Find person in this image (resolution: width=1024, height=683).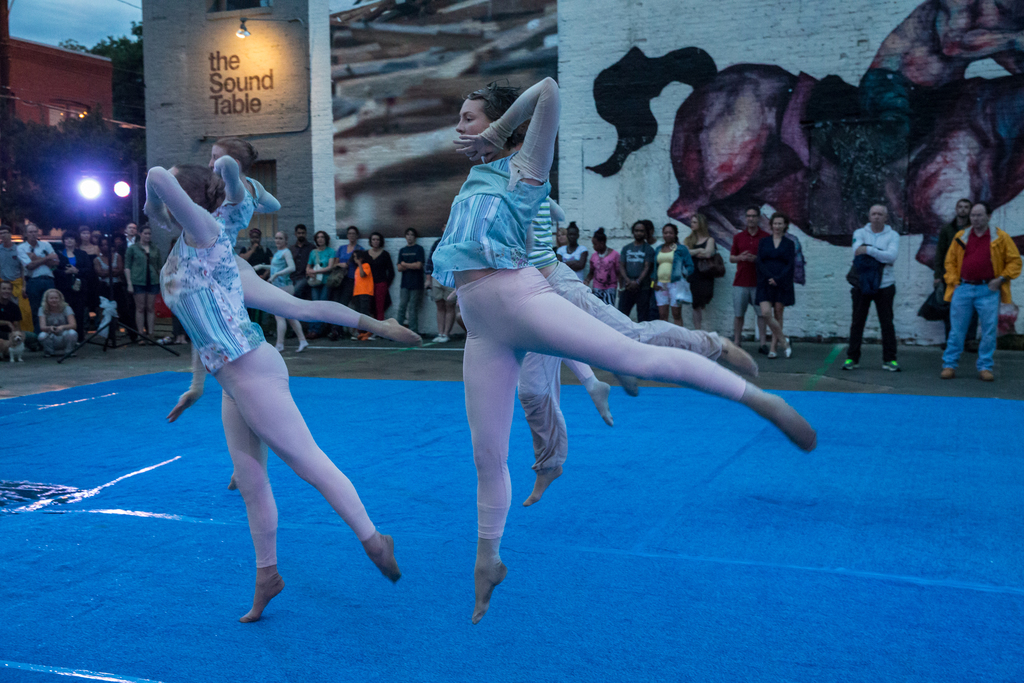
<box>401,233,425,333</box>.
